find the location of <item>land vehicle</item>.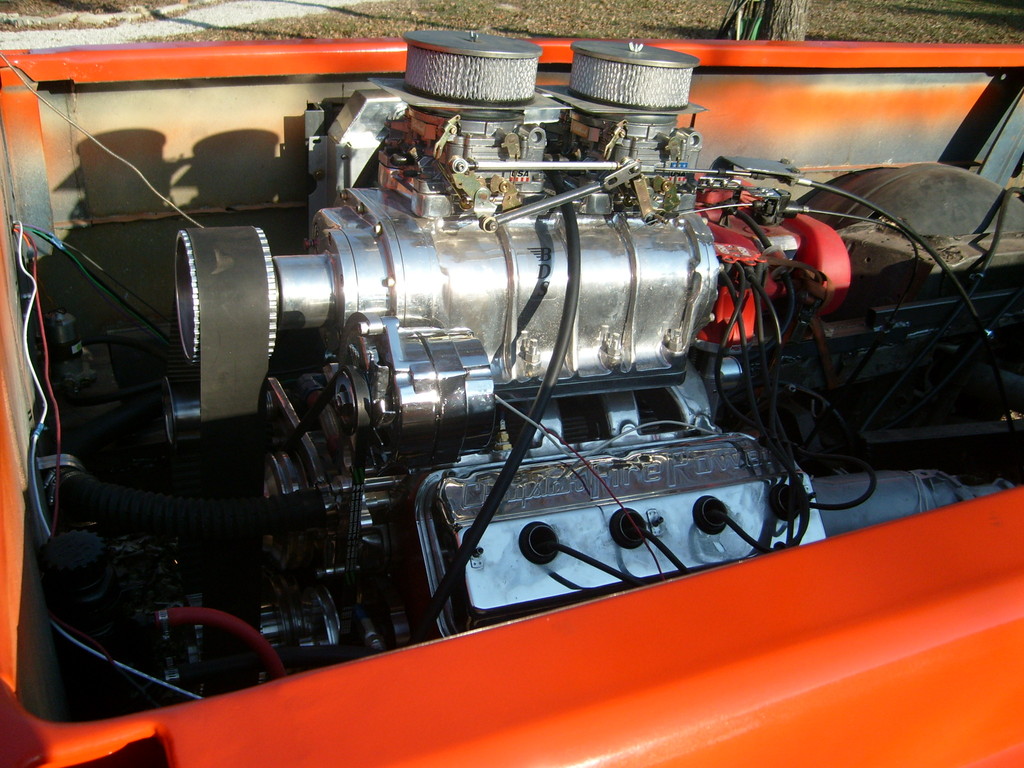
Location: l=0, t=24, r=987, b=712.
